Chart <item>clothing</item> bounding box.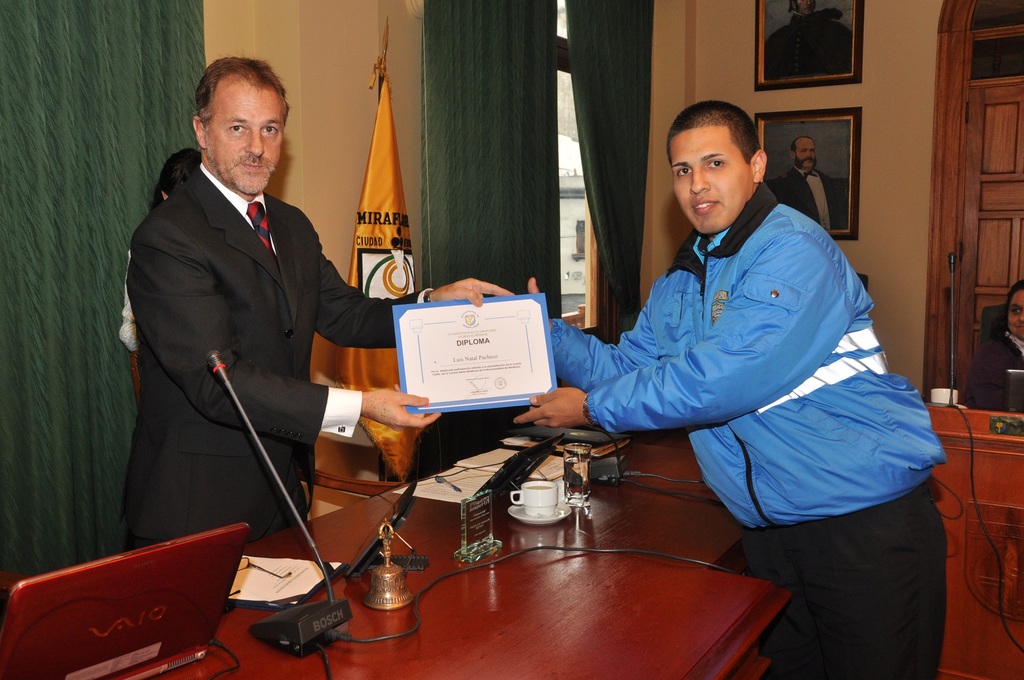
Charted: [x1=782, y1=170, x2=849, y2=230].
